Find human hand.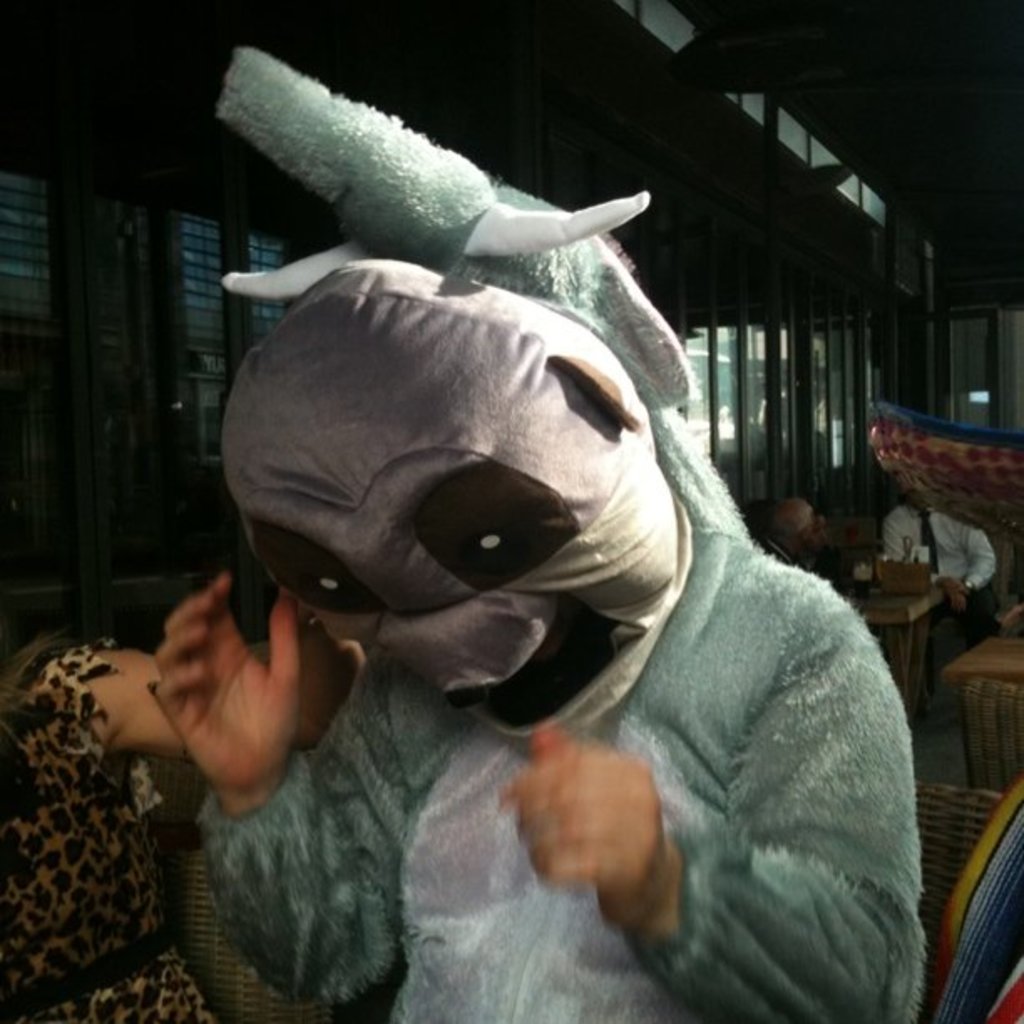
146 567 301 806.
